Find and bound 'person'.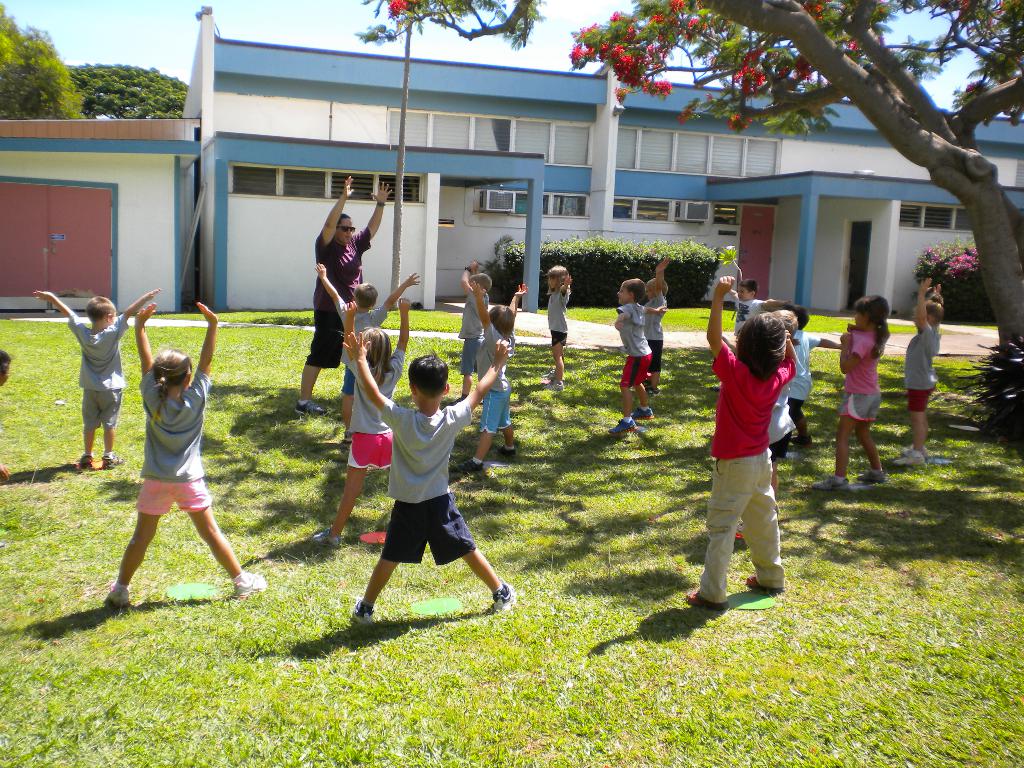
Bound: x1=314, y1=302, x2=414, y2=547.
